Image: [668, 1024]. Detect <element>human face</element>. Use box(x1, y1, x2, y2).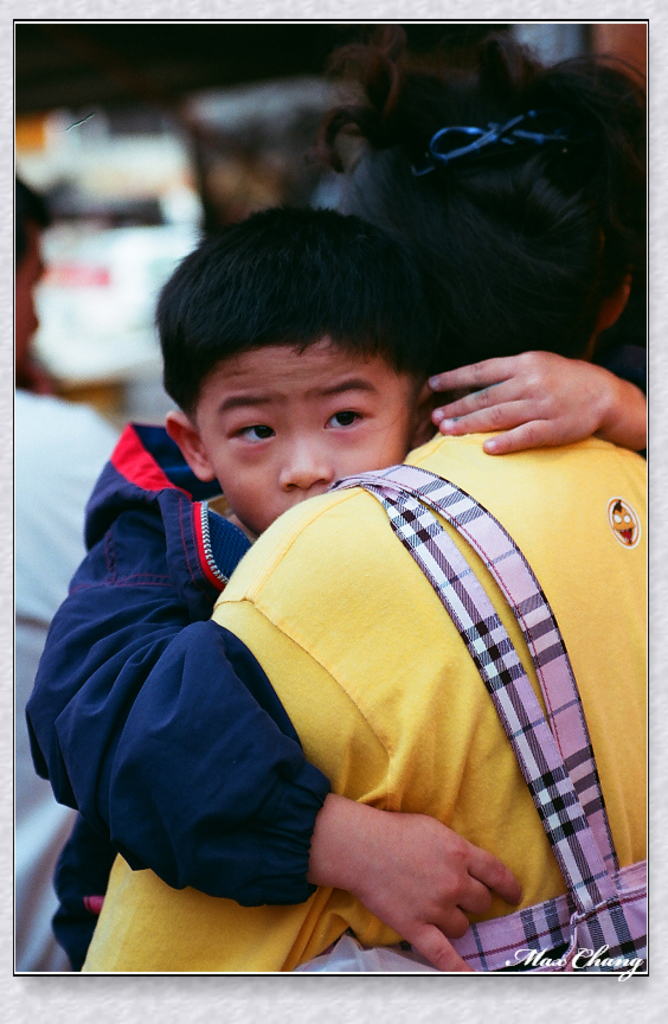
box(194, 337, 409, 529).
